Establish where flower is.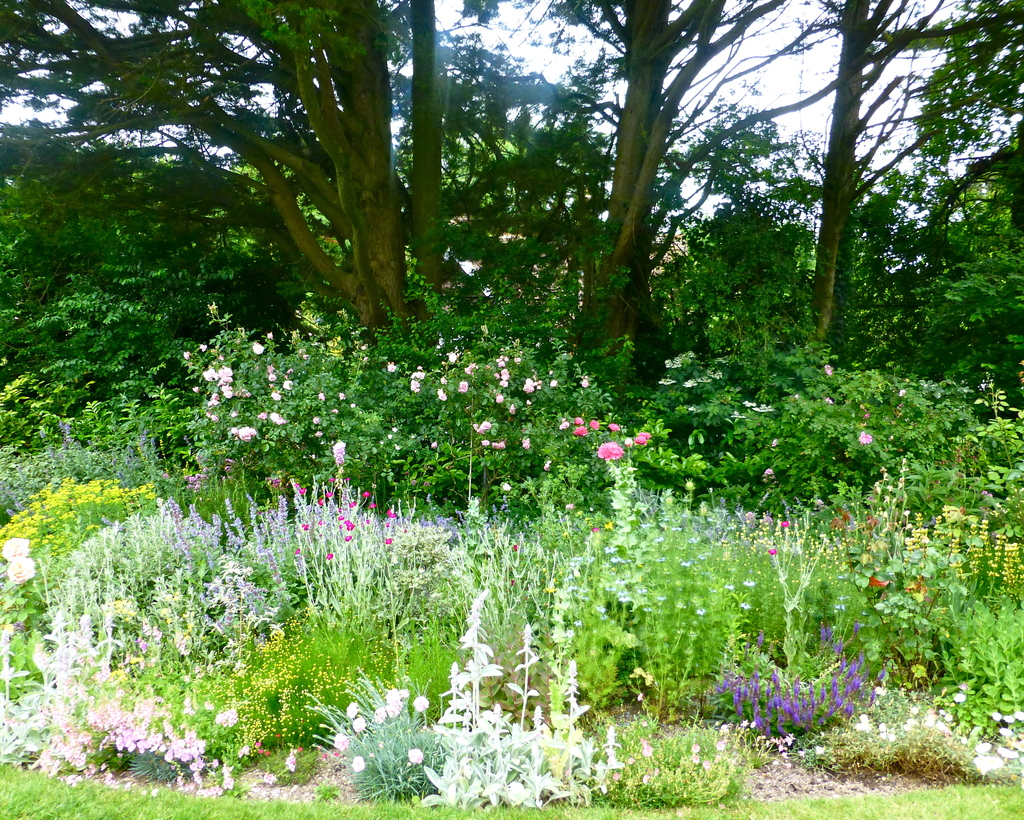
Established at left=543, top=460, right=552, bottom=474.
